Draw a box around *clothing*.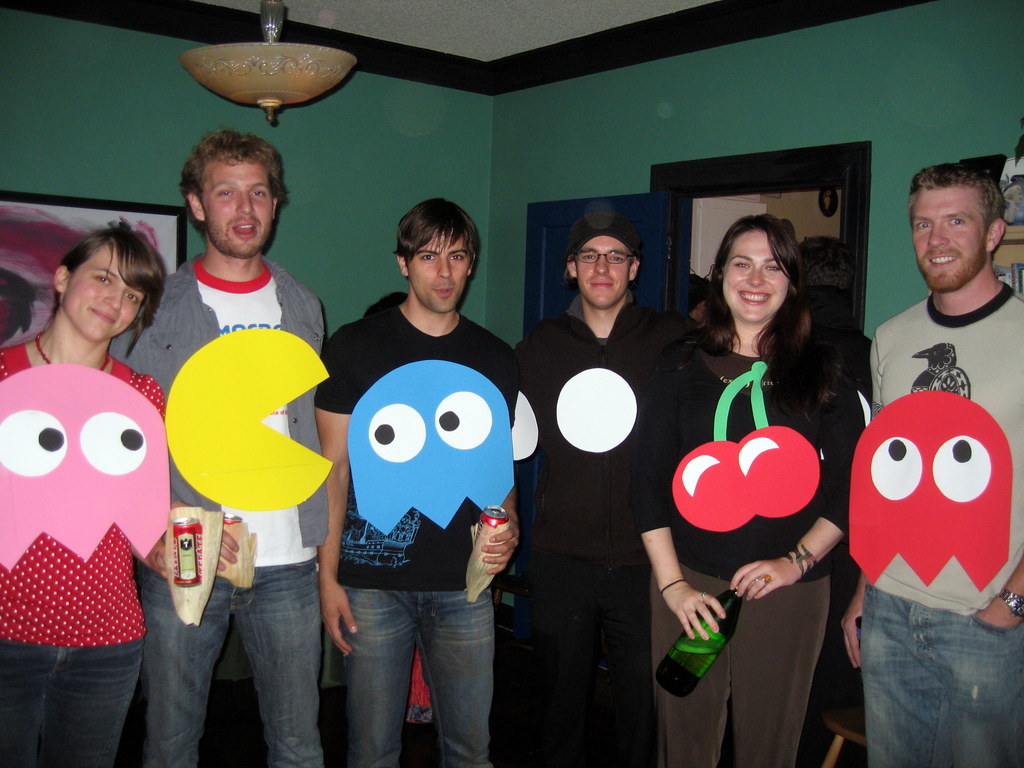
(left=494, top=287, right=694, bottom=767).
